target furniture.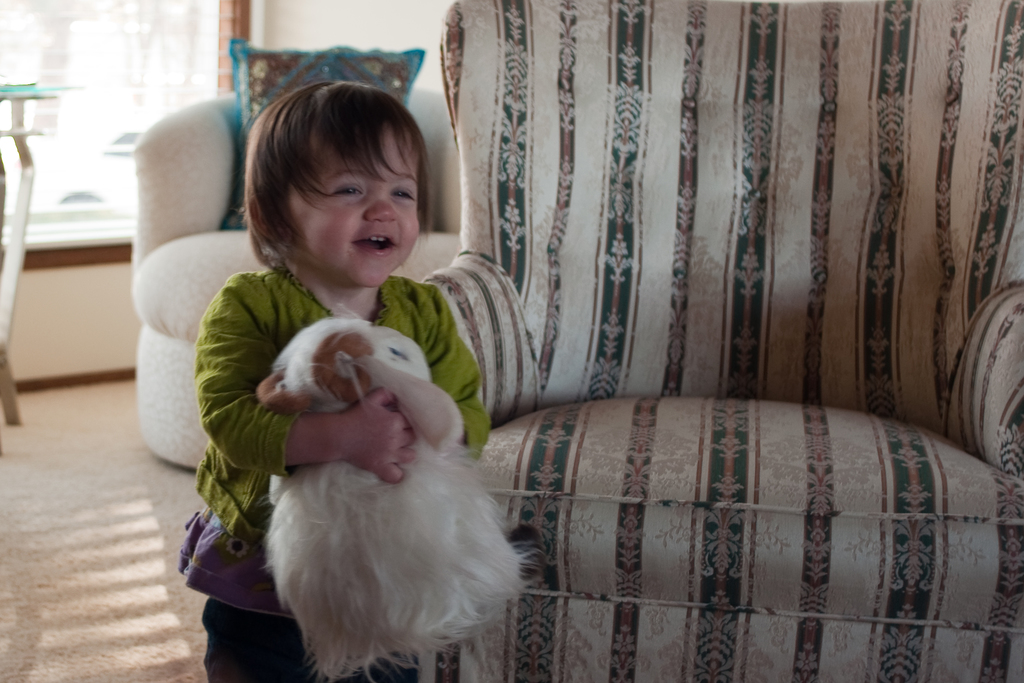
Target region: bbox=[417, 0, 1023, 682].
